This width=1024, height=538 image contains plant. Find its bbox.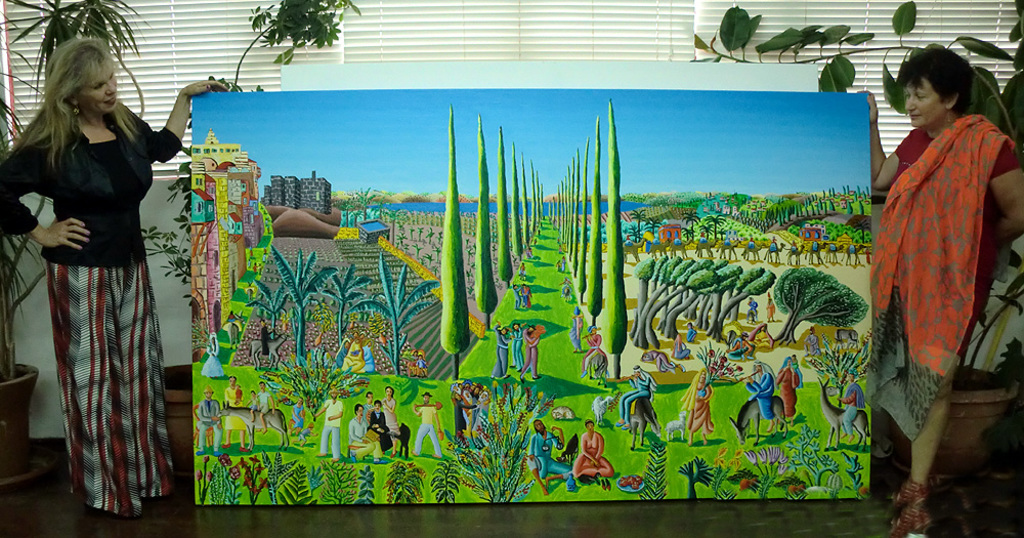
rect(282, 458, 315, 508).
